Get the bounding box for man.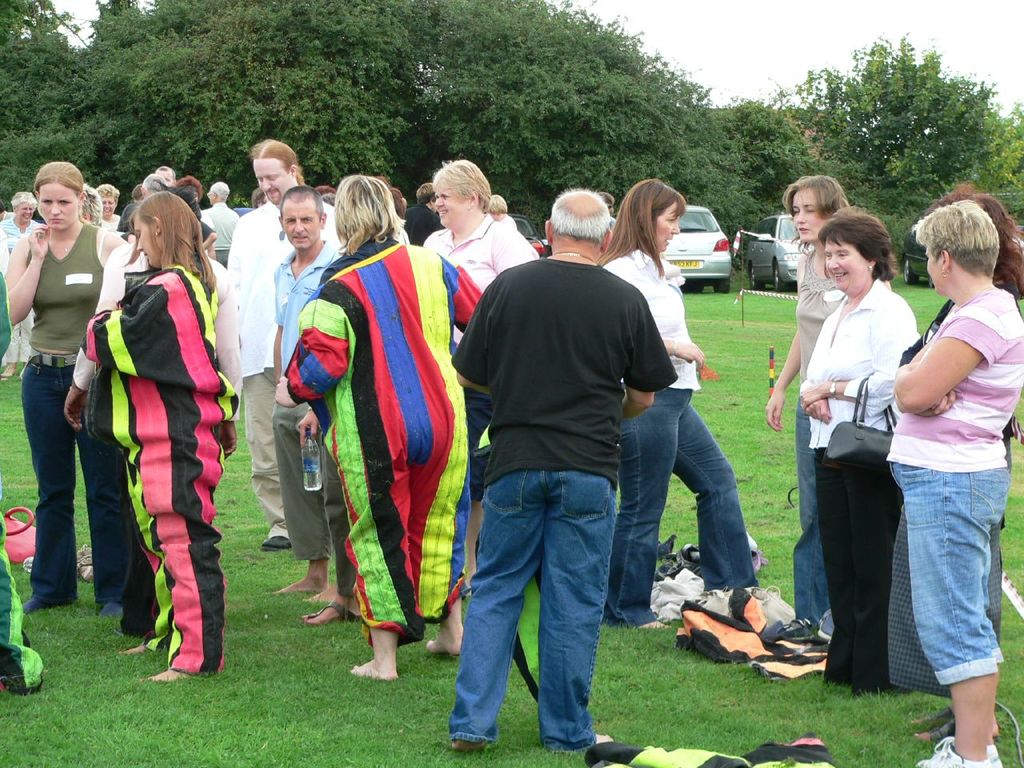
438, 181, 691, 749.
